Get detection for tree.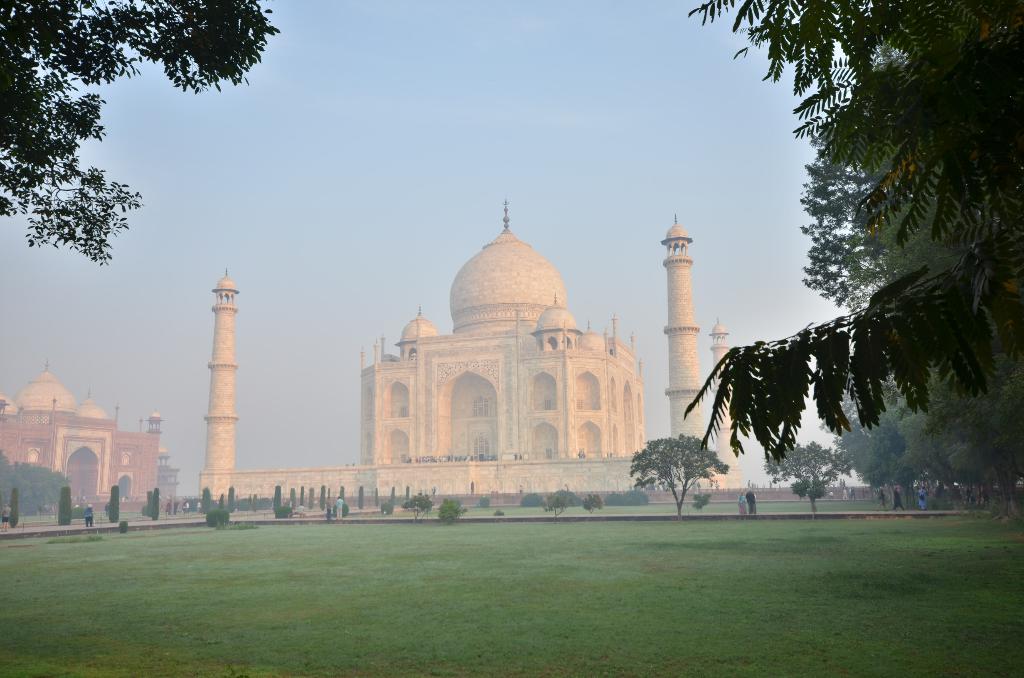
Detection: l=621, t=432, r=721, b=502.
